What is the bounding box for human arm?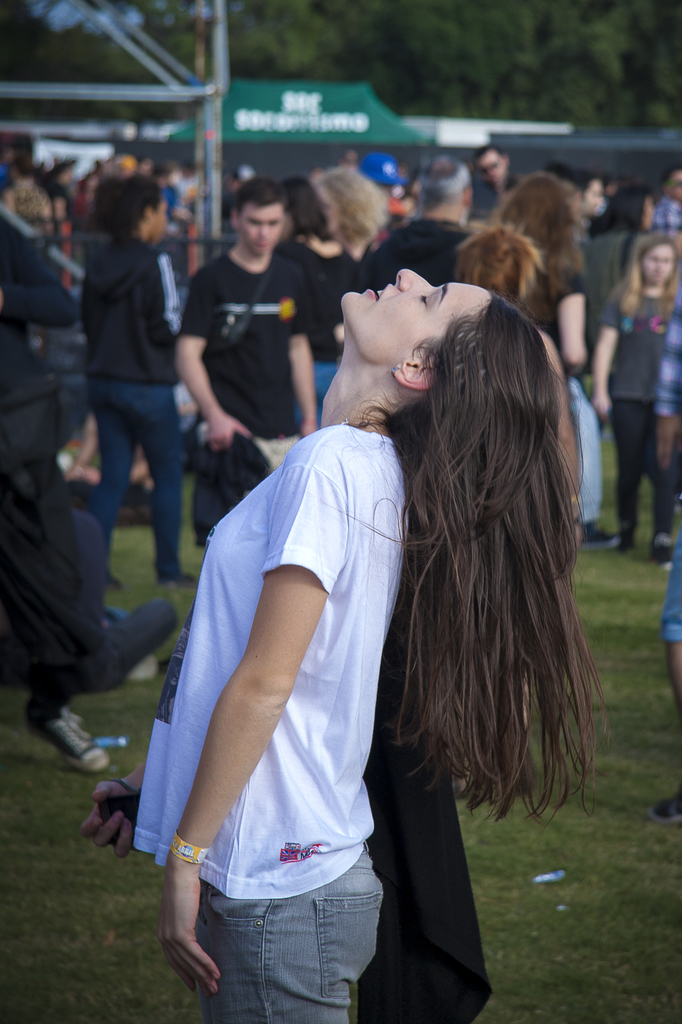
l=153, t=413, r=344, b=1006.
